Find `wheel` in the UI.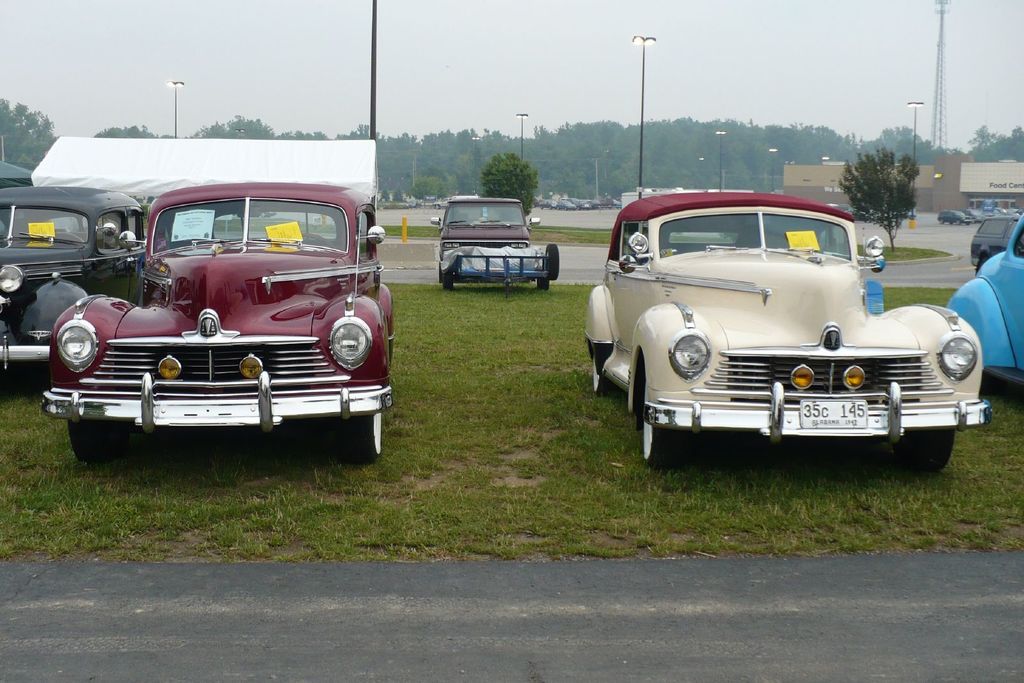
UI element at detection(435, 205, 440, 209).
